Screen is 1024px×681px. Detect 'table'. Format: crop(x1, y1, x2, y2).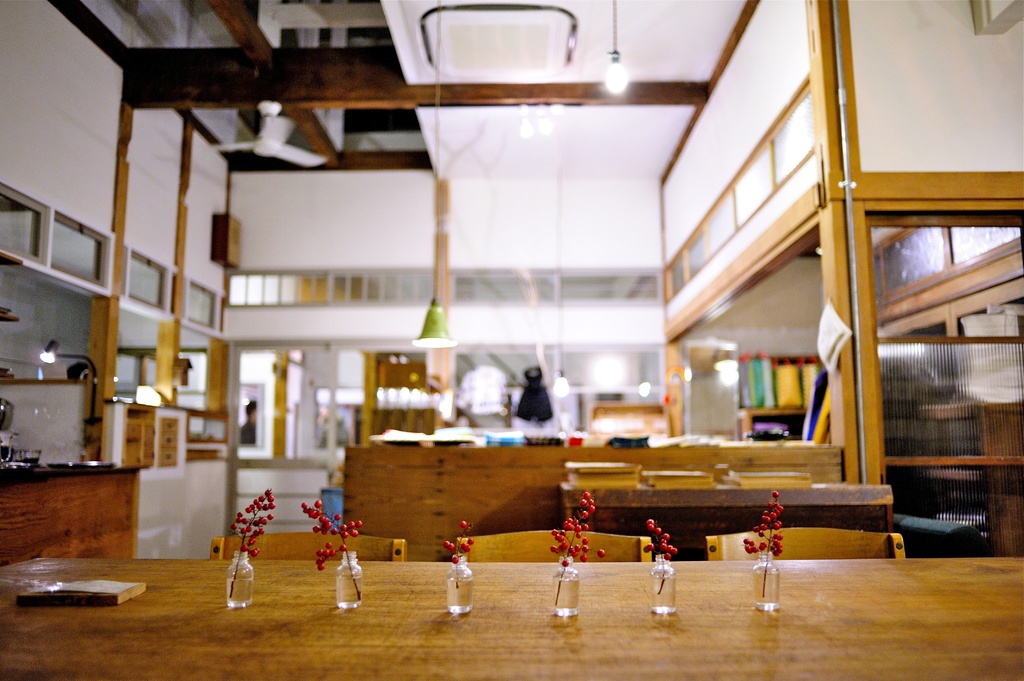
crop(563, 478, 890, 540).
